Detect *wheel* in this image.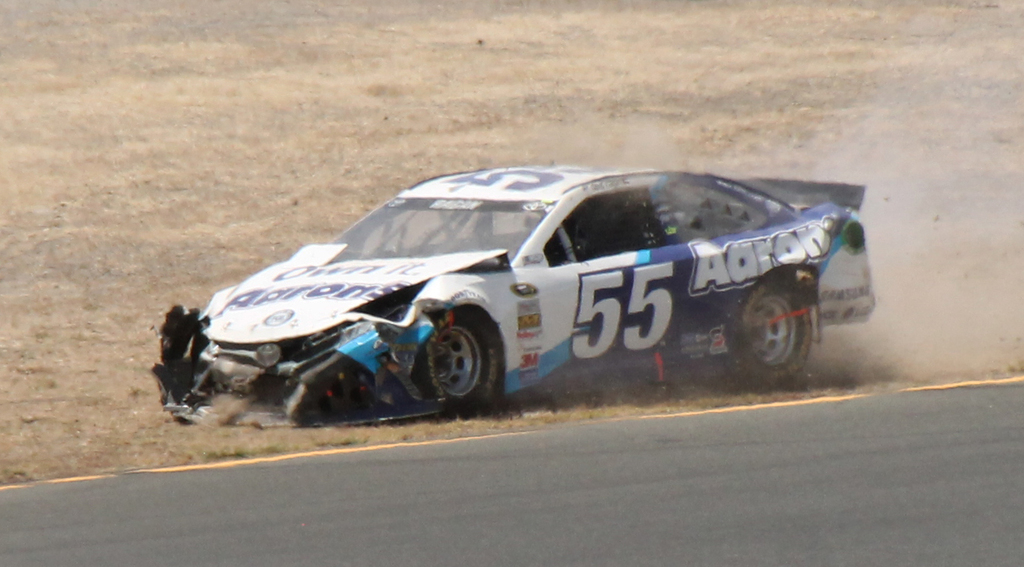
Detection: x1=415, y1=308, x2=497, y2=416.
